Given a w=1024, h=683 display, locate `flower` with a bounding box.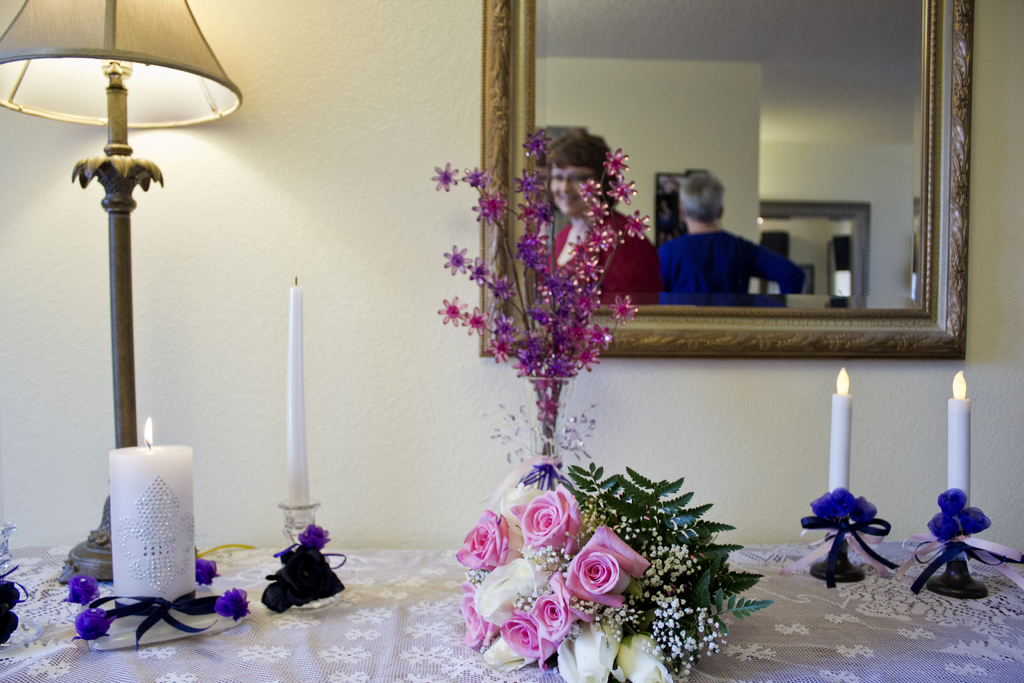
Located: (left=516, top=484, right=597, bottom=544).
